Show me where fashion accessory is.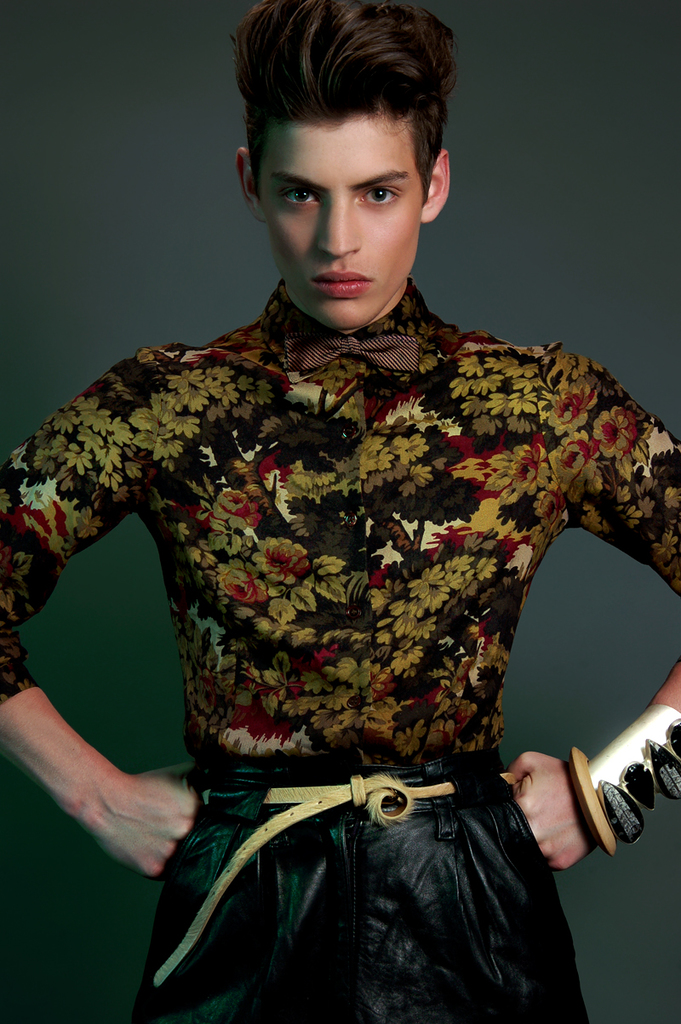
fashion accessory is at [x1=146, y1=778, x2=465, y2=988].
